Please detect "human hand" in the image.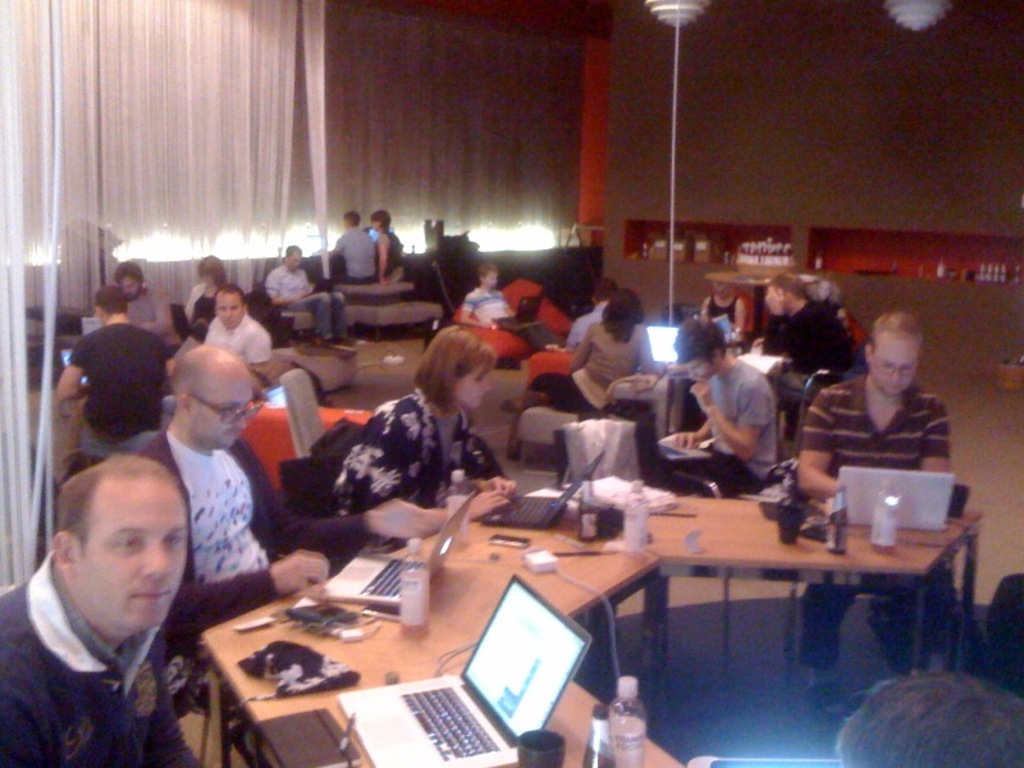
bbox=[669, 431, 701, 452].
